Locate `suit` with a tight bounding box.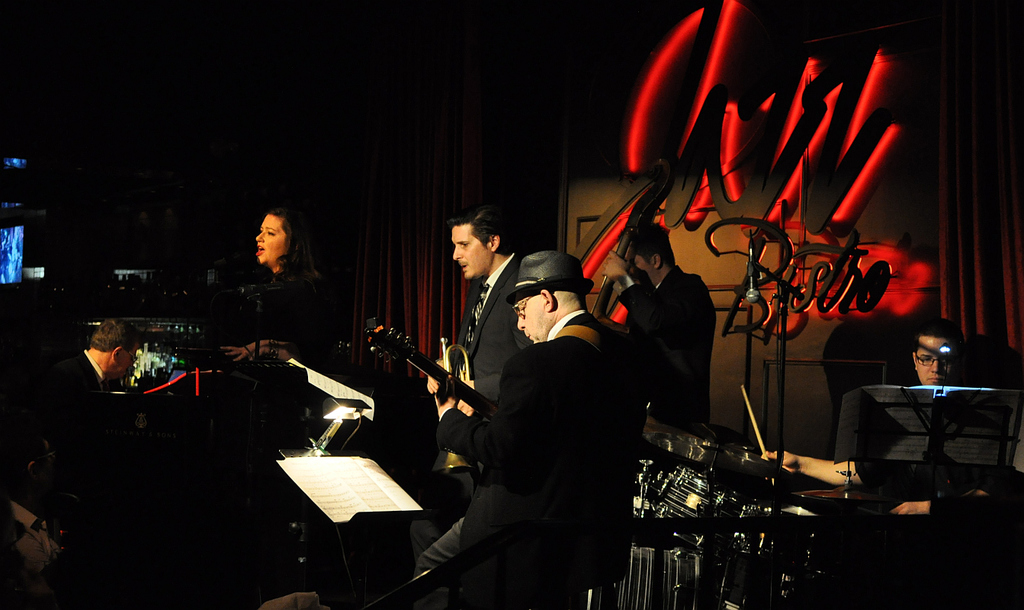
43:343:124:483.
